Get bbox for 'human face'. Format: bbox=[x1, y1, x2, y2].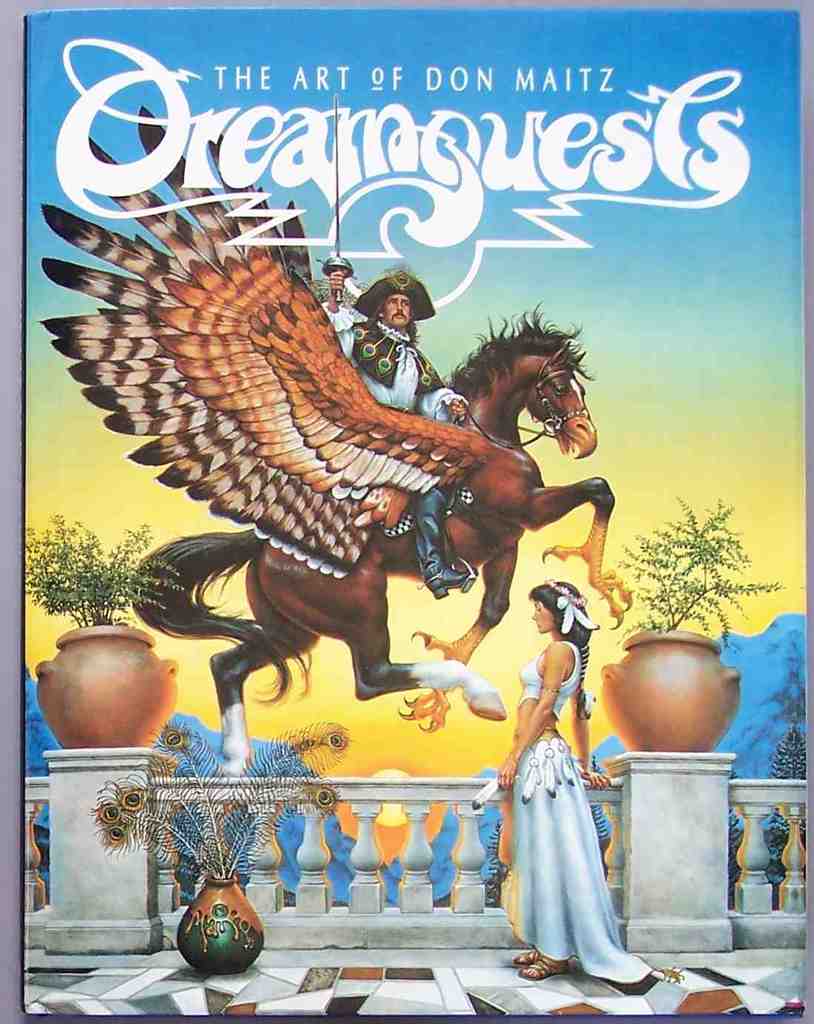
bbox=[538, 596, 545, 627].
